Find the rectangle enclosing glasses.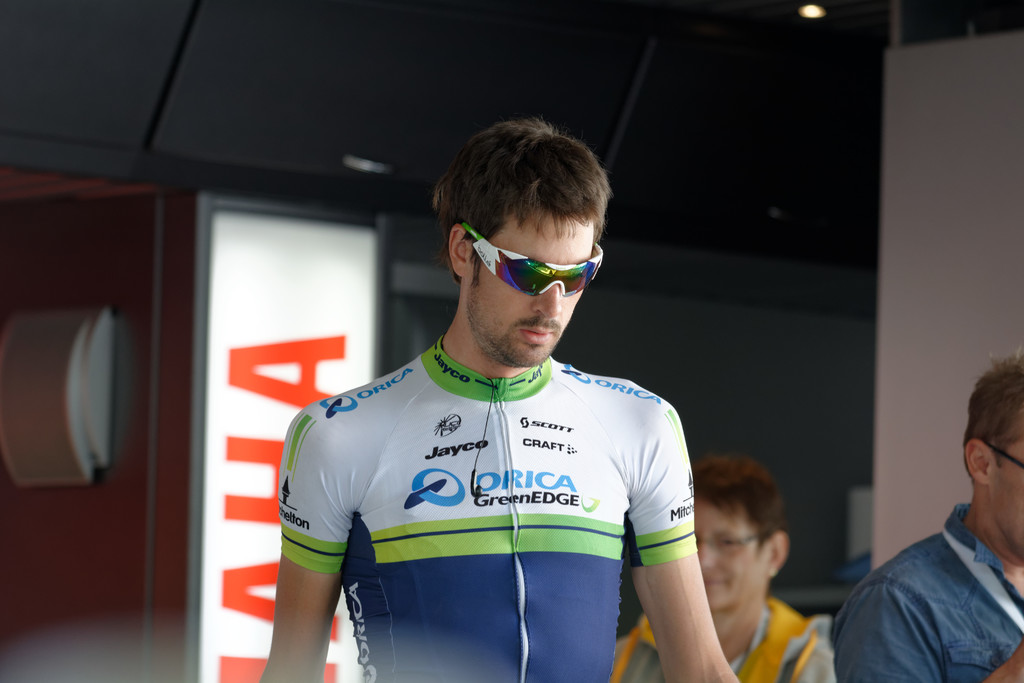
987,444,1023,472.
